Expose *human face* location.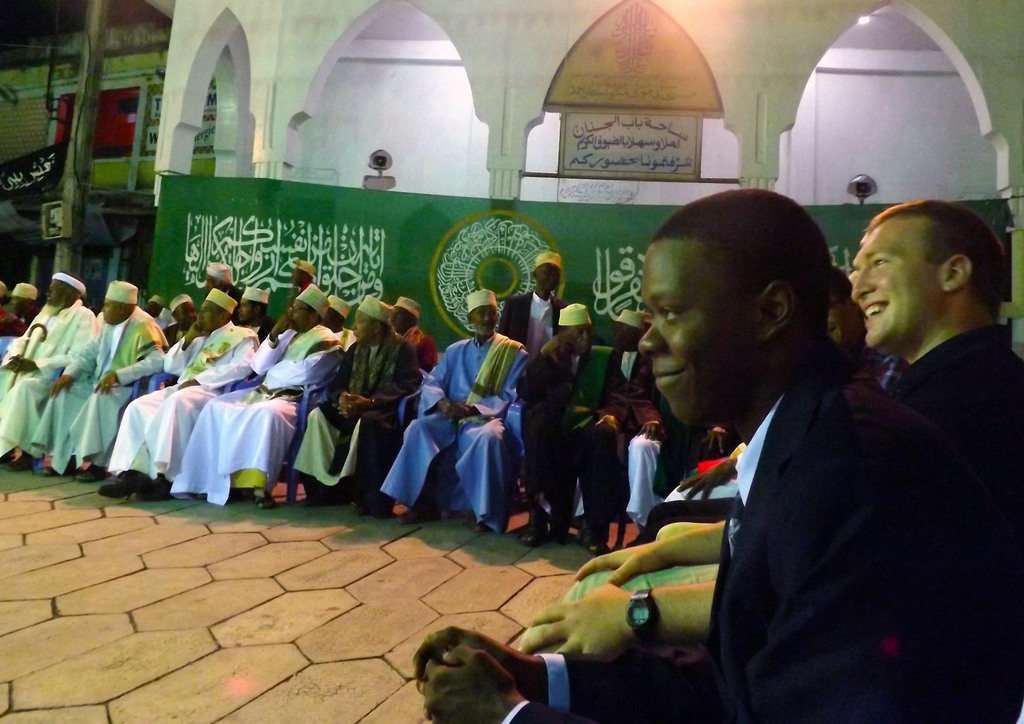
Exposed at (543,263,565,295).
